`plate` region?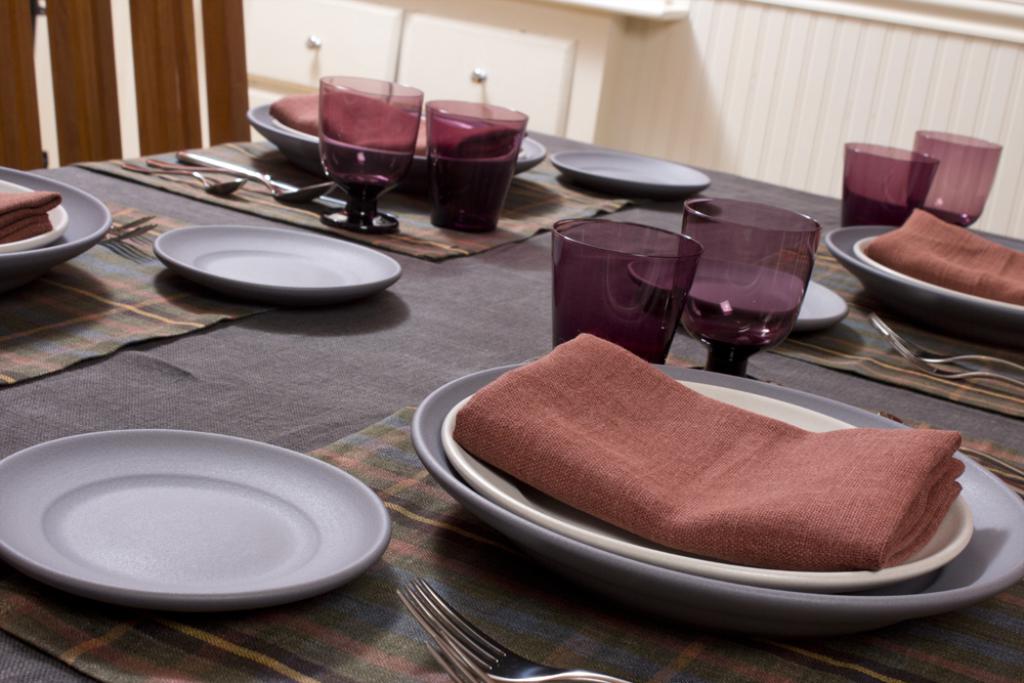
(0,179,69,259)
